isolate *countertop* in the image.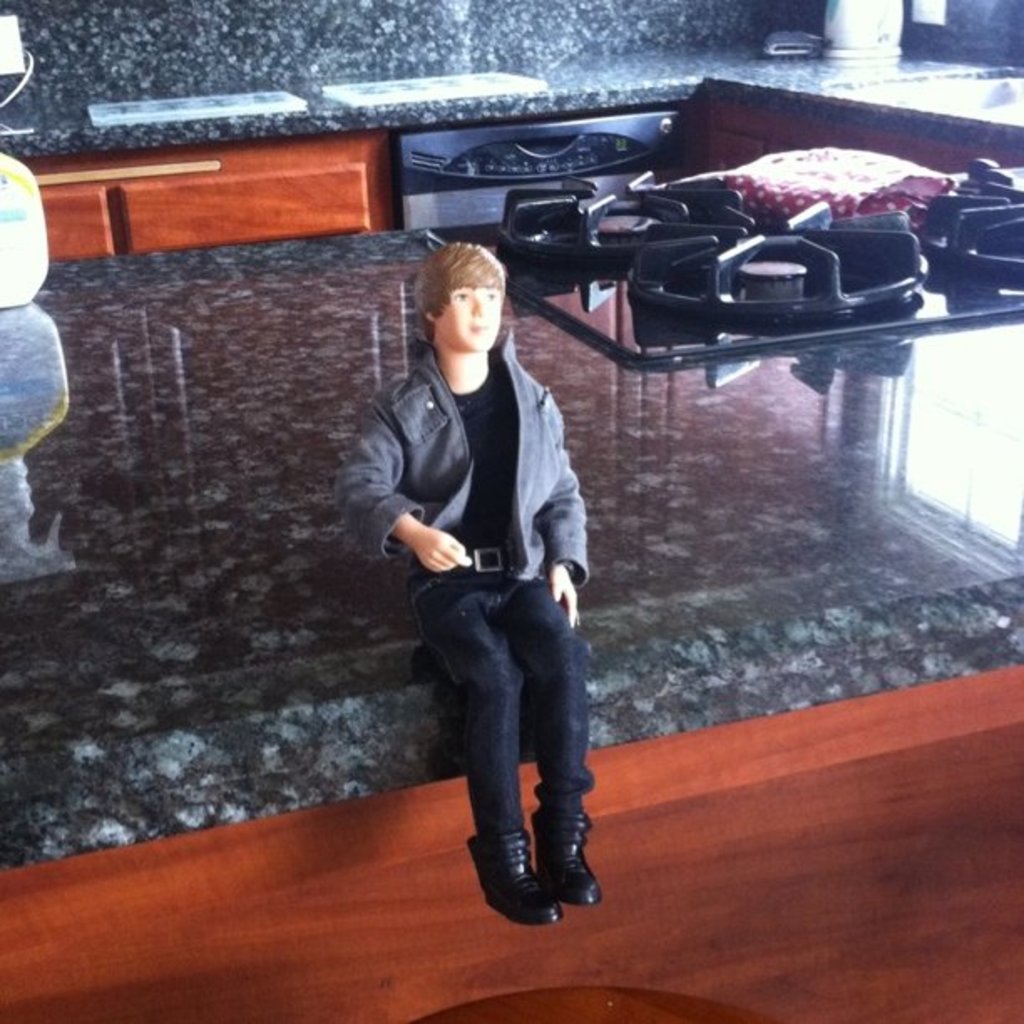
Isolated region: BBox(0, 243, 1022, 857).
